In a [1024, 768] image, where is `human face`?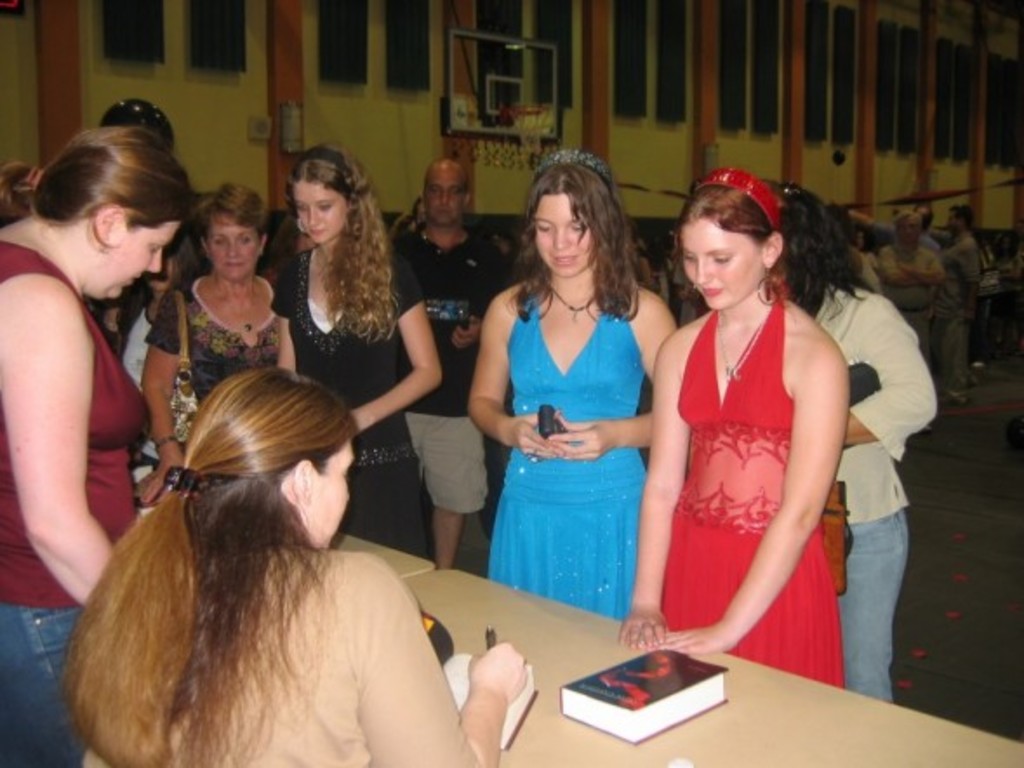
x1=424, y1=160, x2=462, y2=229.
